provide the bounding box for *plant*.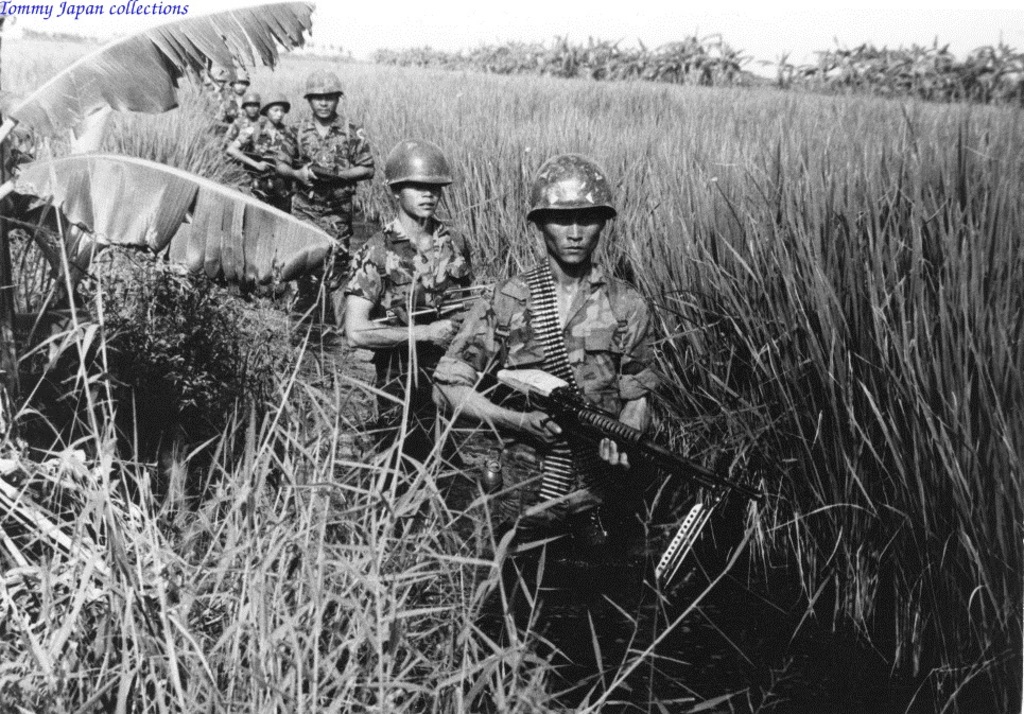
<box>739,69,784,89</box>.
